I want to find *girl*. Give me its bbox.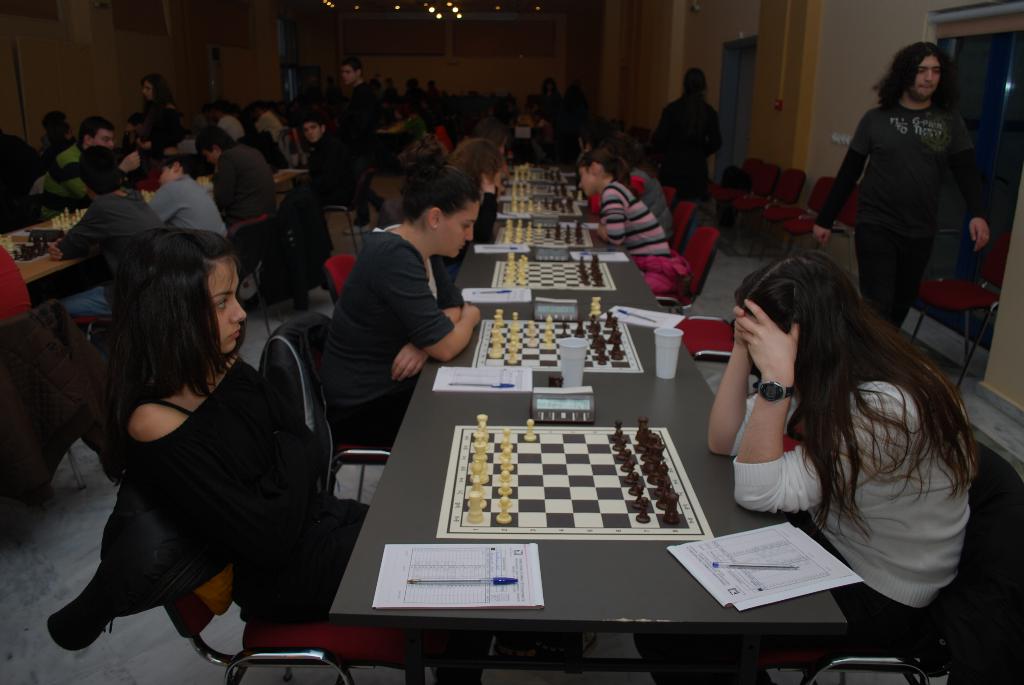
[636, 253, 975, 684].
